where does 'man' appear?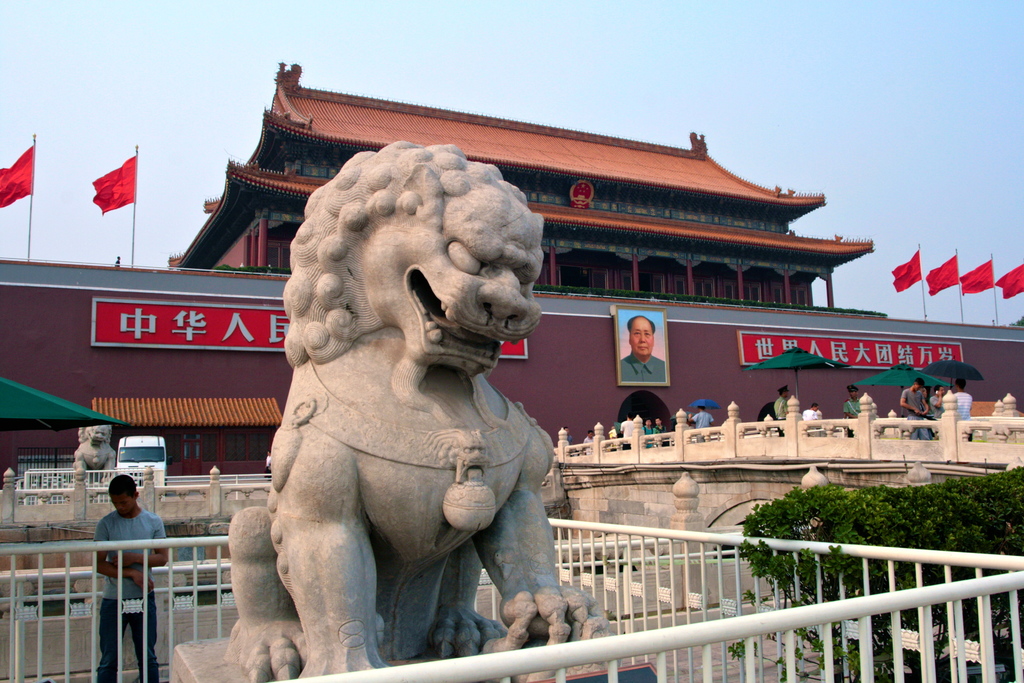
Appears at detection(929, 383, 946, 420).
